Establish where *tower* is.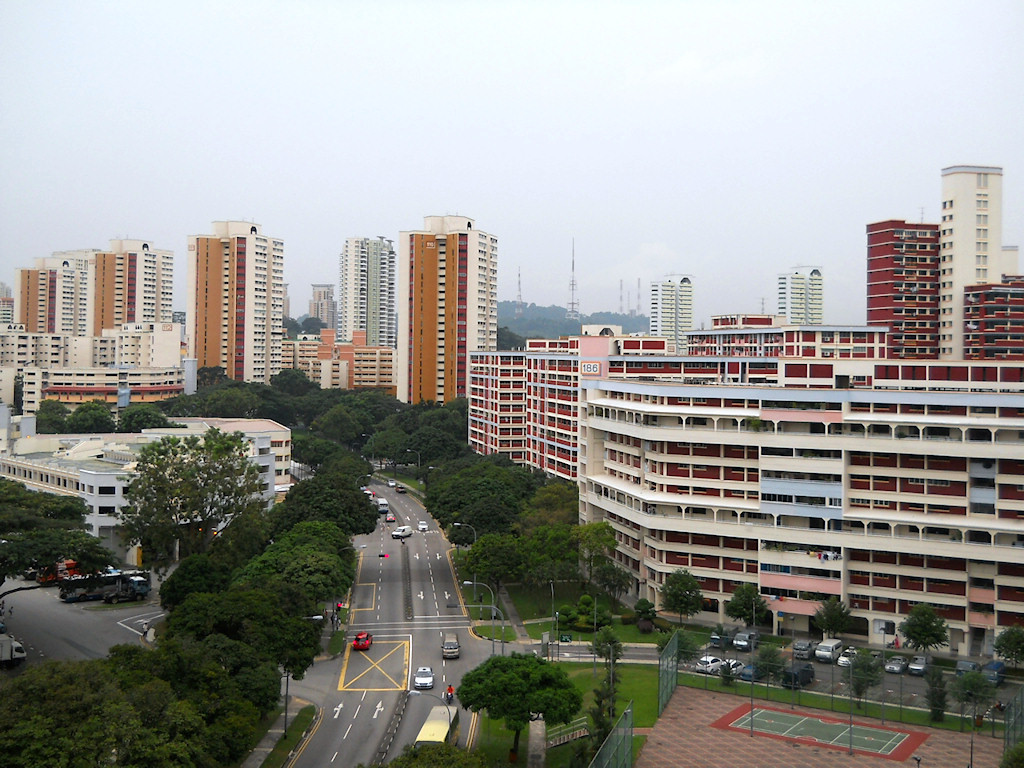
Established at [left=778, top=264, right=827, bottom=332].
